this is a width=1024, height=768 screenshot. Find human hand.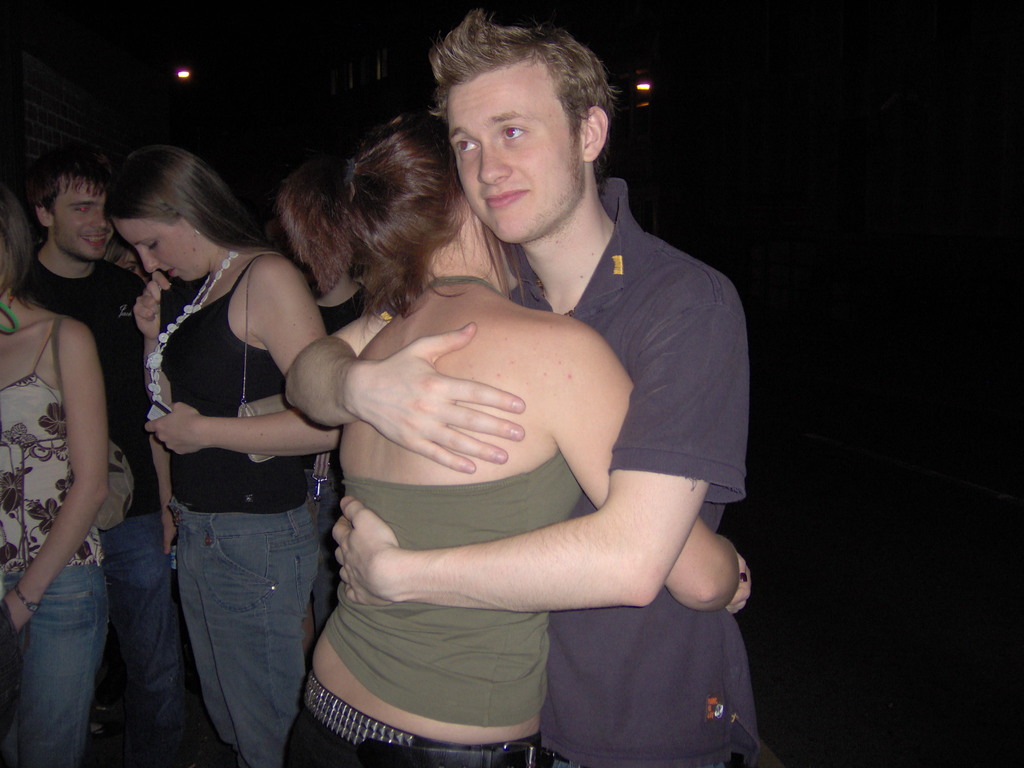
Bounding box: 143/401/204/460.
